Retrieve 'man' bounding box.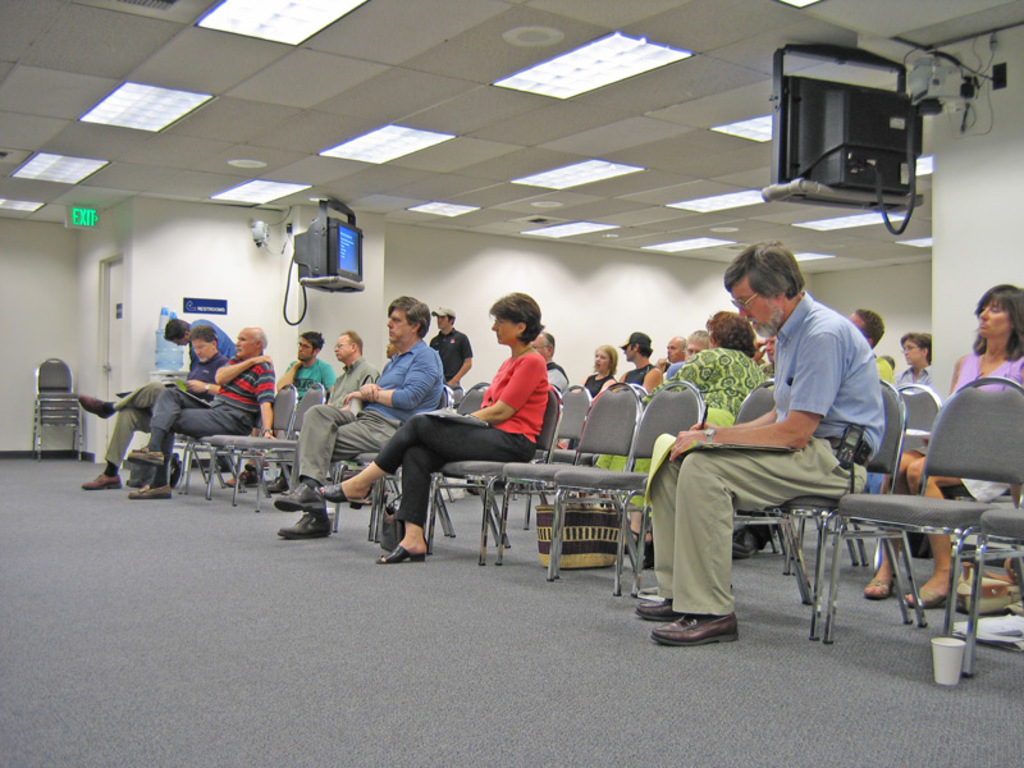
Bounding box: [328,329,380,410].
